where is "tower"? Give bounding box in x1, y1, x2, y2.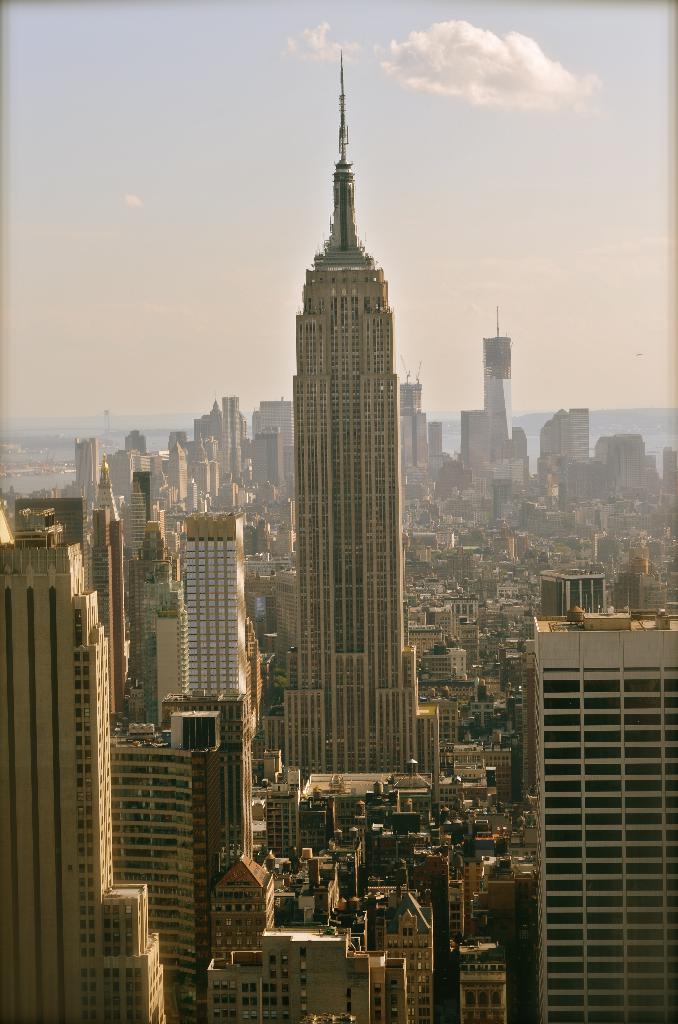
181, 510, 245, 731.
